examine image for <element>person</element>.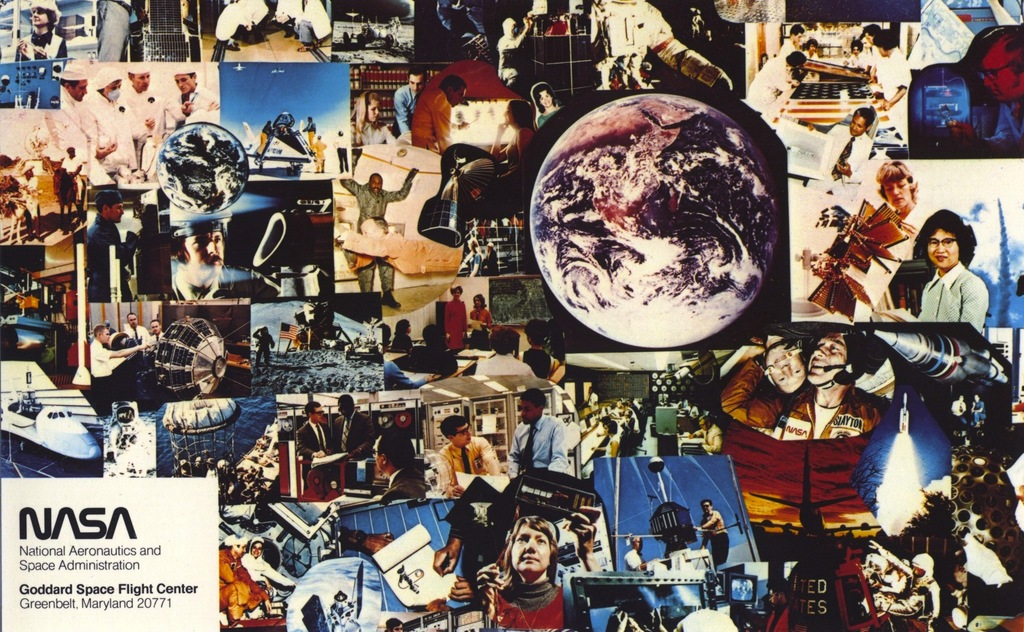
Examination result: x1=216, y1=536, x2=260, y2=622.
